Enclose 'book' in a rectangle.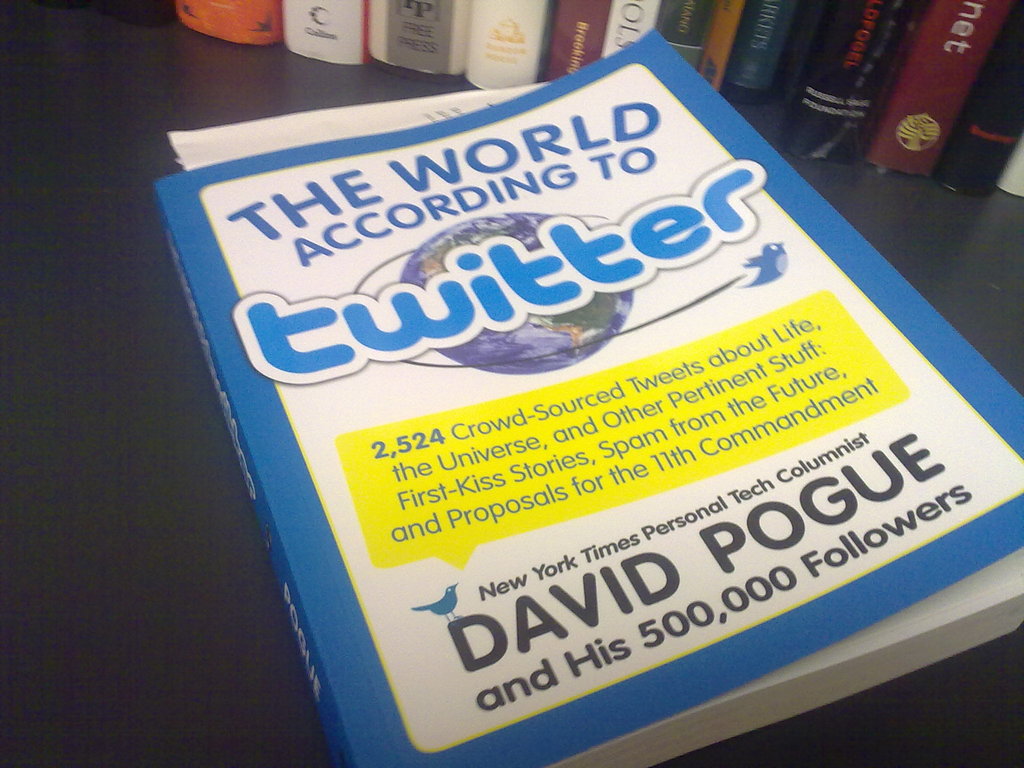
pyautogui.locateOnScreen(541, 0, 613, 83).
